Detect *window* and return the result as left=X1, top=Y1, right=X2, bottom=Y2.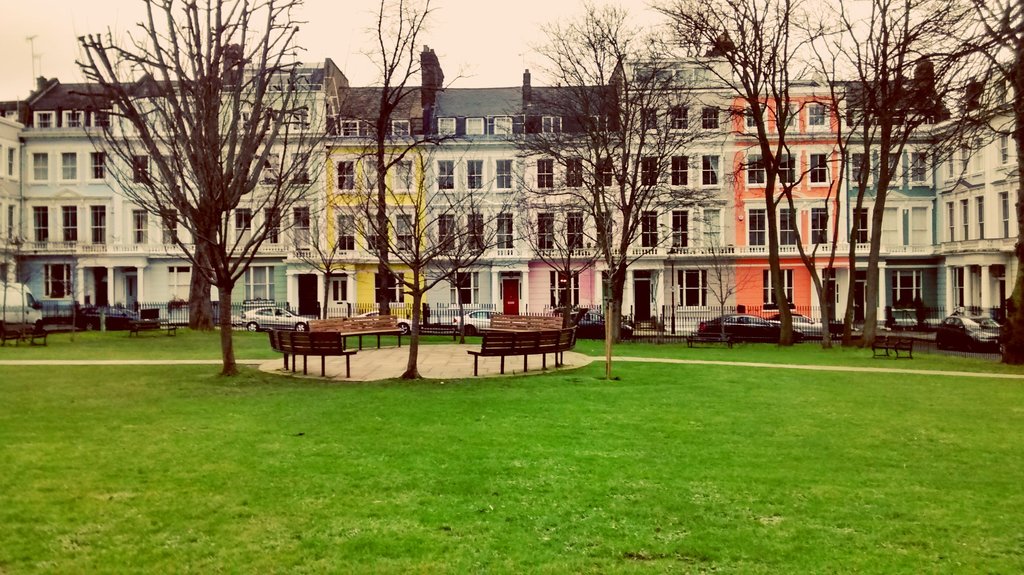
left=338, top=161, right=357, bottom=188.
